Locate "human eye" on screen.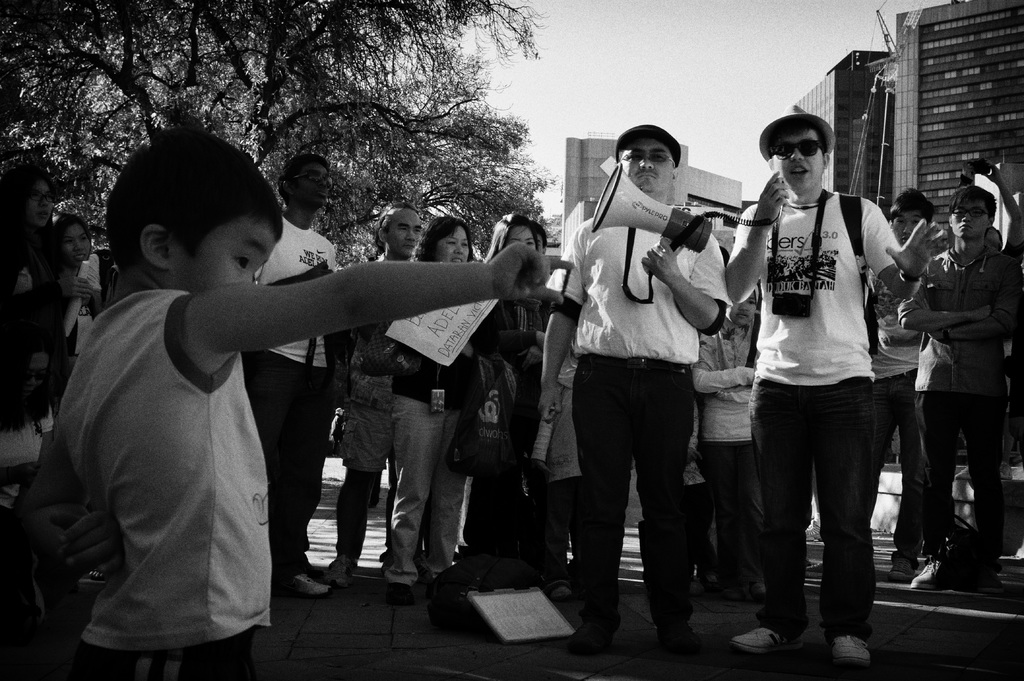
On screen at pyautogui.locateOnScreen(413, 227, 420, 235).
